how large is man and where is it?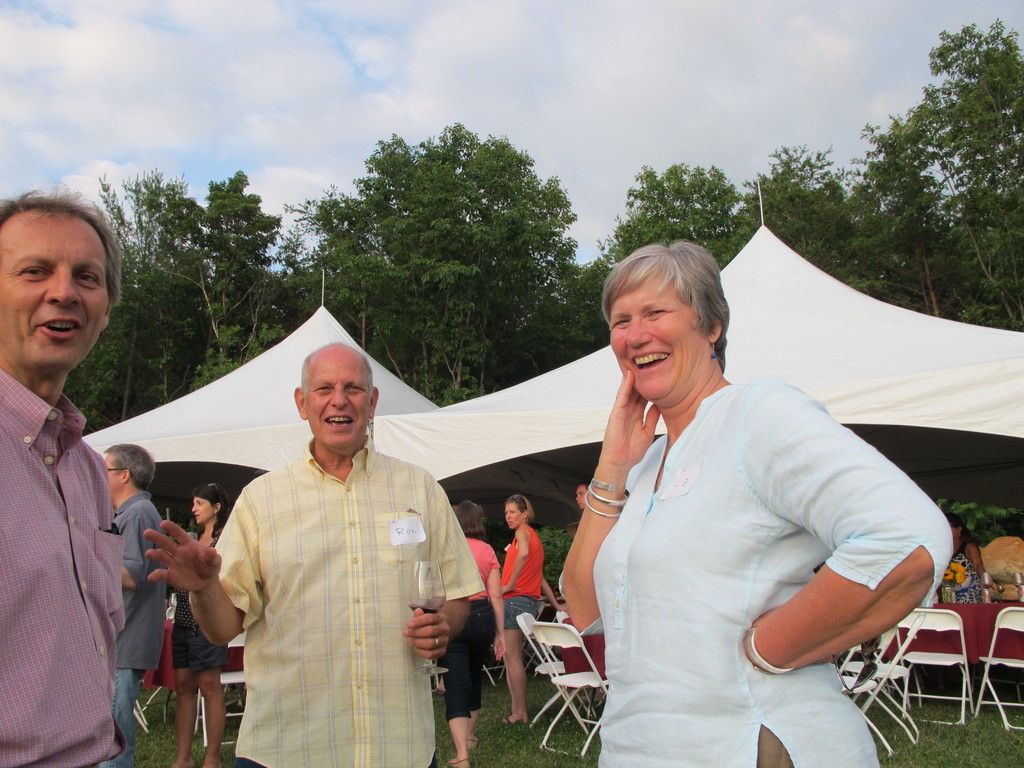
Bounding box: x1=106, y1=442, x2=174, y2=767.
